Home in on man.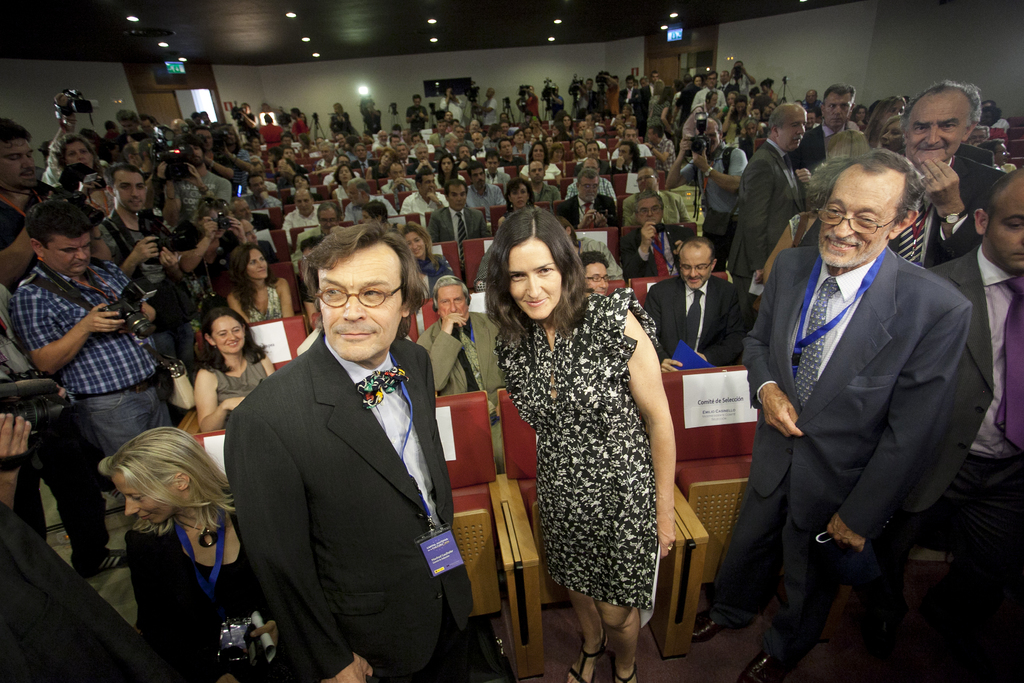
Homed in at pyautogui.locateOnScreen(482, 152, 511, 194).
